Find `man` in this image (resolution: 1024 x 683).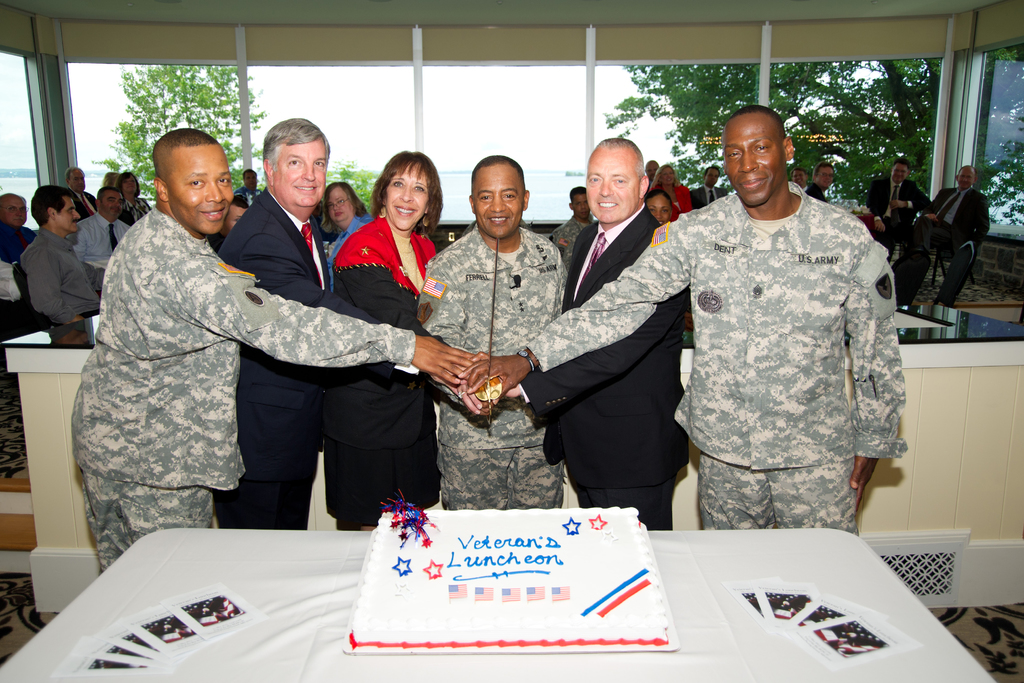
select_region(19, 181, 108, 345).
